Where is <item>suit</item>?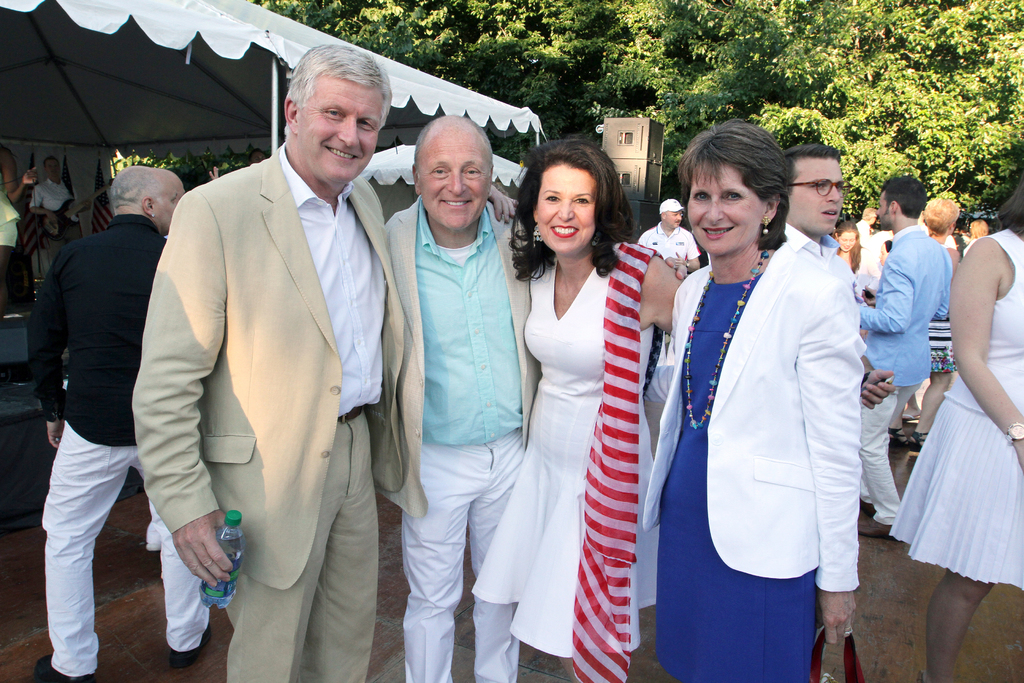
133 151 404 682.
